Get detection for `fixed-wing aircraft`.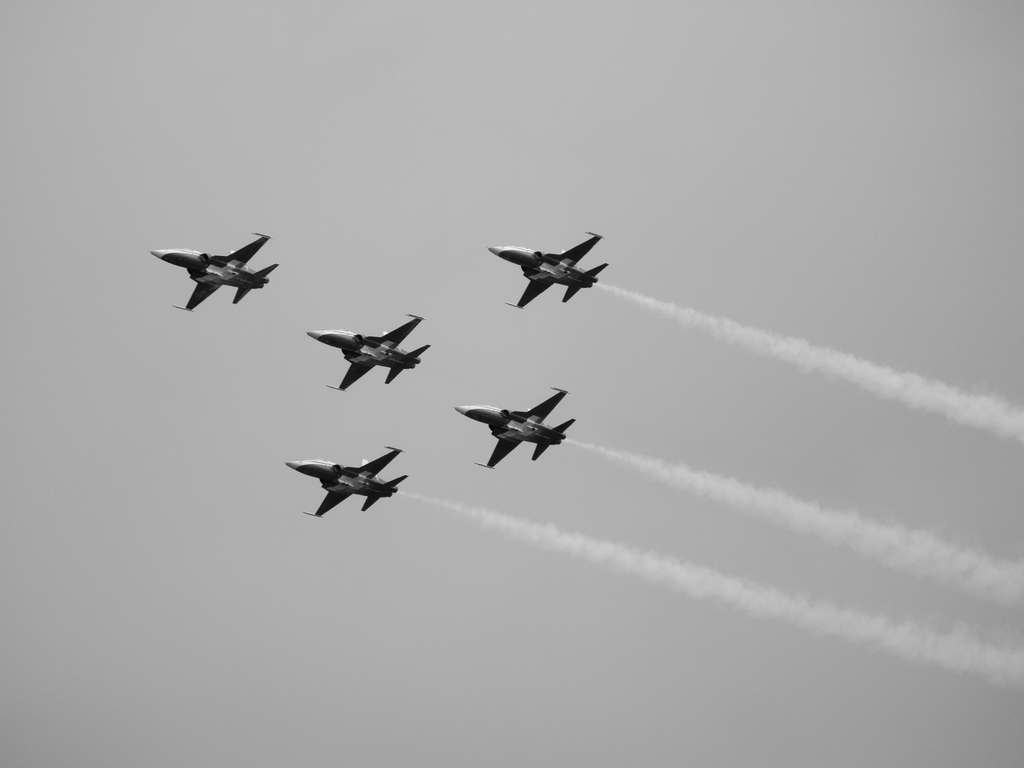
Detection: [485, 230, 609, 314].
